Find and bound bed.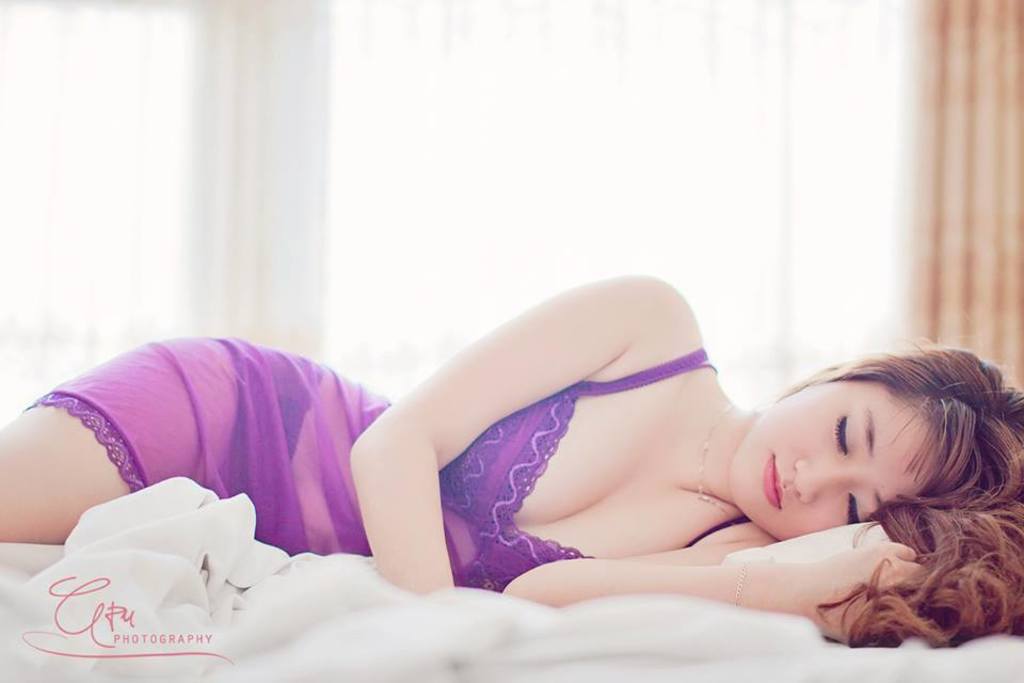
Bound: left=0, top=550, right=1023, bottom=682.
